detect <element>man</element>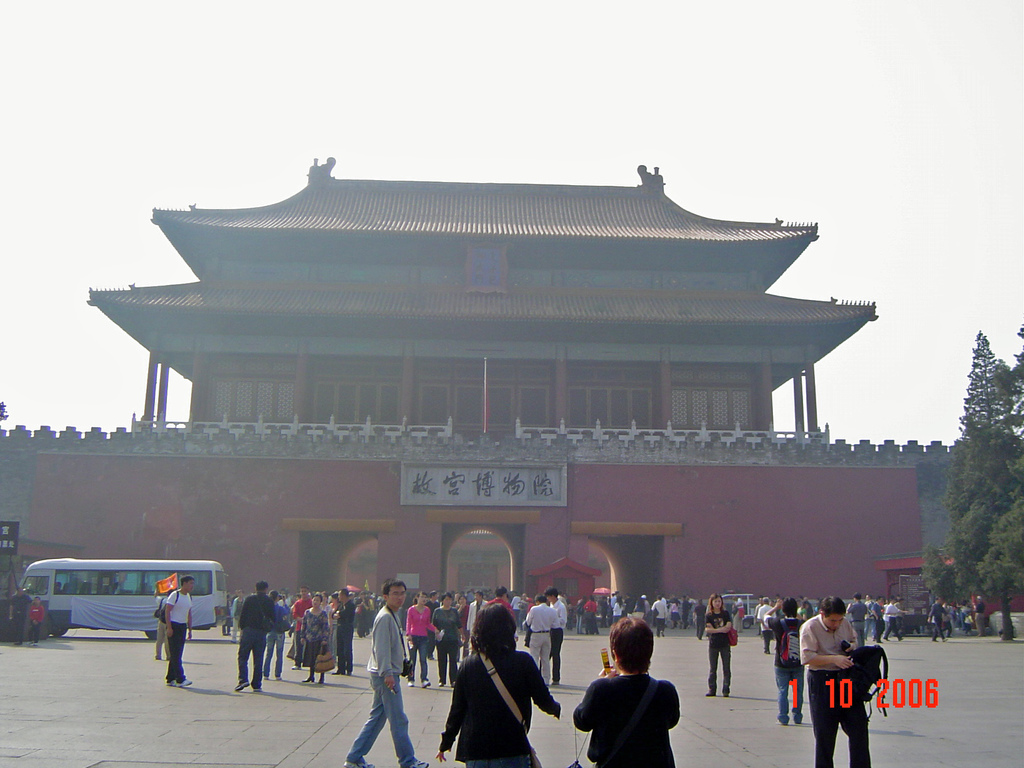
[x1=844, y1=591, x2=869, y2=647]
